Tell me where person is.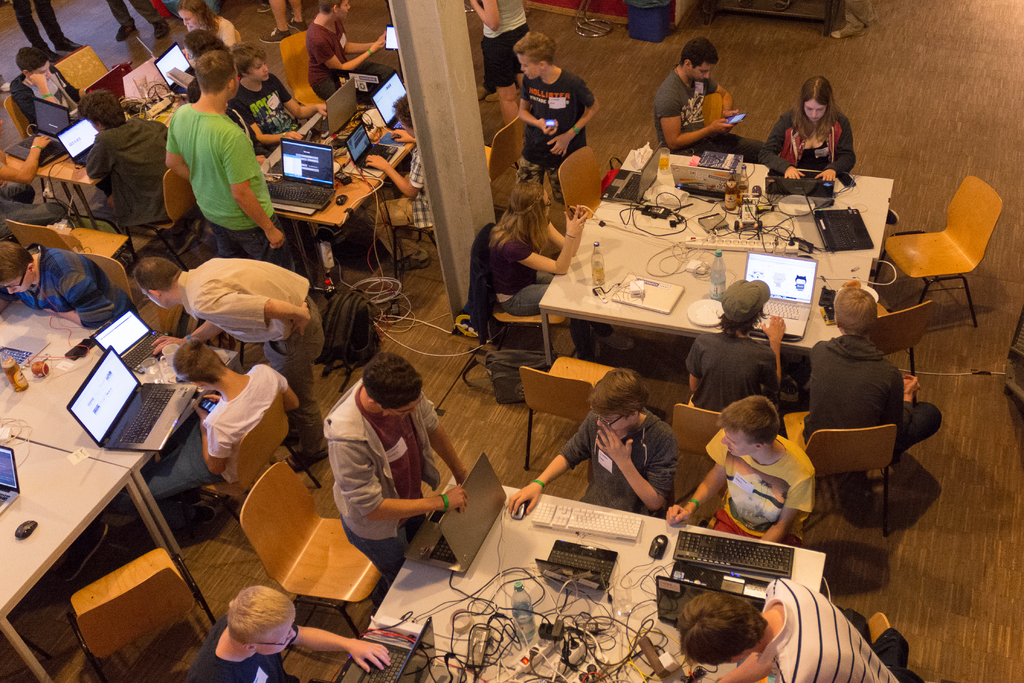
person is at {"left": 185, "top": 587, "right": 391, "bottom": 682}.
